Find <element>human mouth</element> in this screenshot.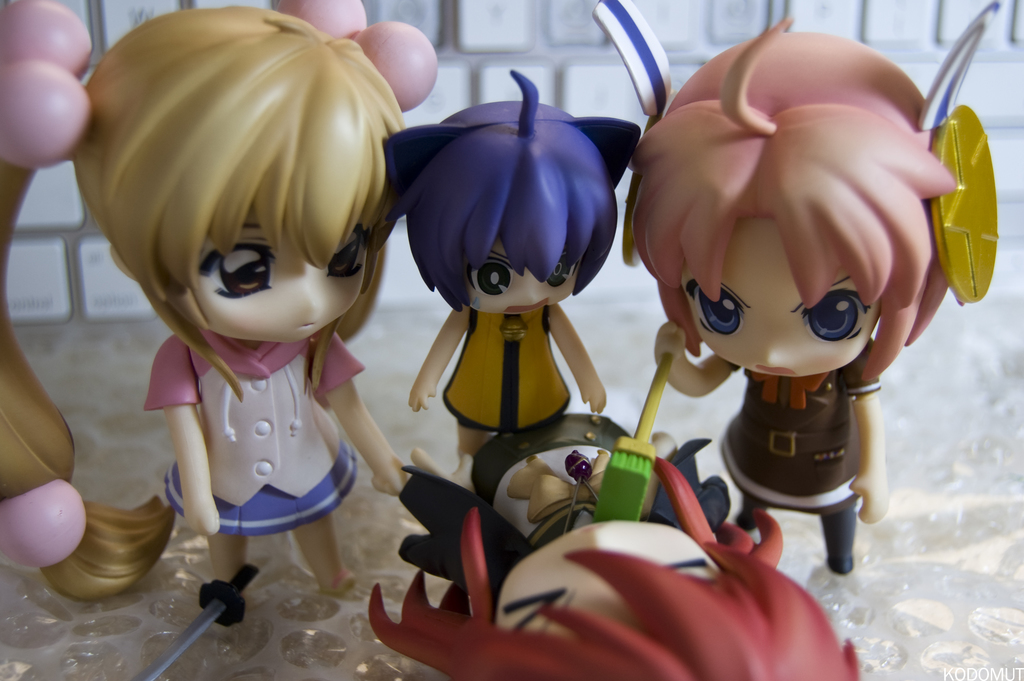
The bounding box for <element>human mouth</element> is (755, 366, 792, 375).
